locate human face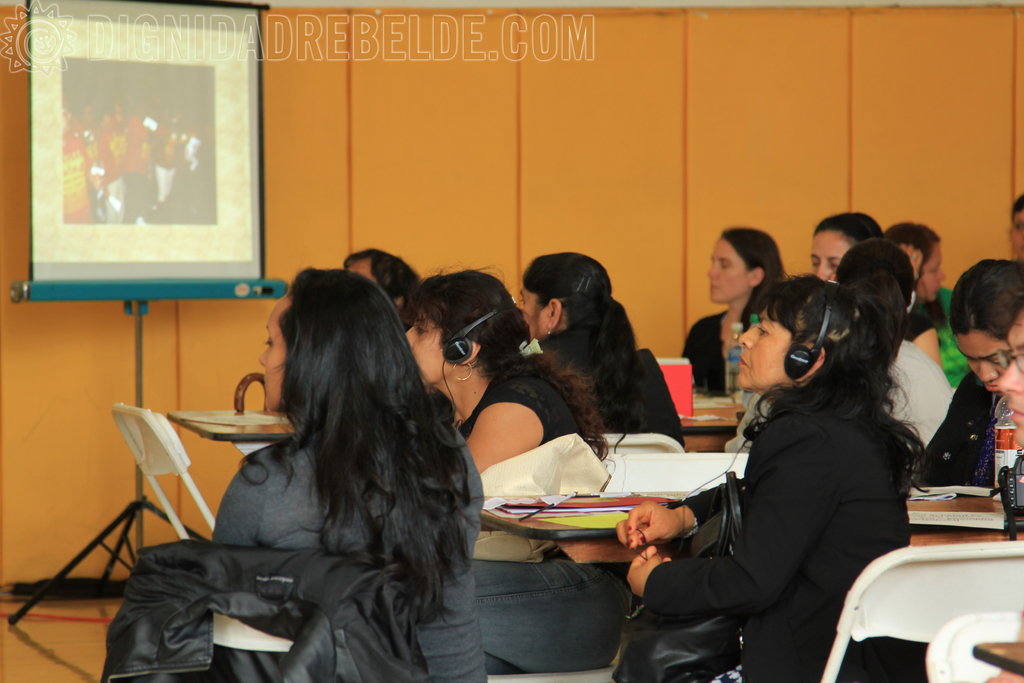
l=515, t=288, r=545, b=335
